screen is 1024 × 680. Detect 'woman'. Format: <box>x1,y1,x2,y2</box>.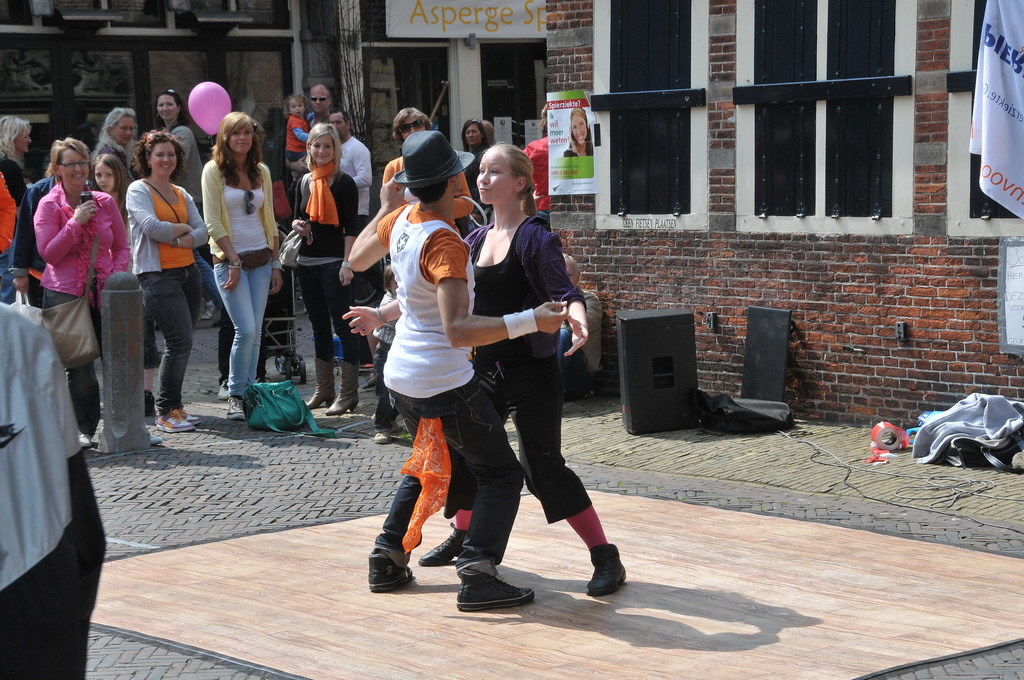
<box>43,132,117,451</box>.
